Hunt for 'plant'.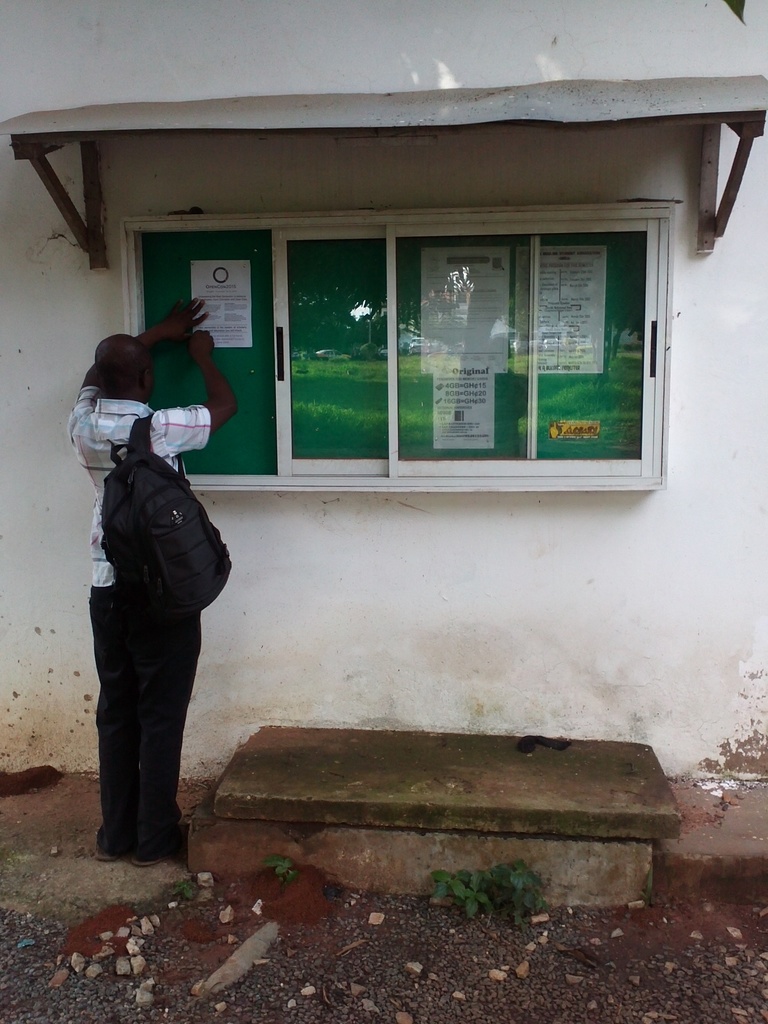
Hunted down at <region>170, 877, 201, 908</region>.
